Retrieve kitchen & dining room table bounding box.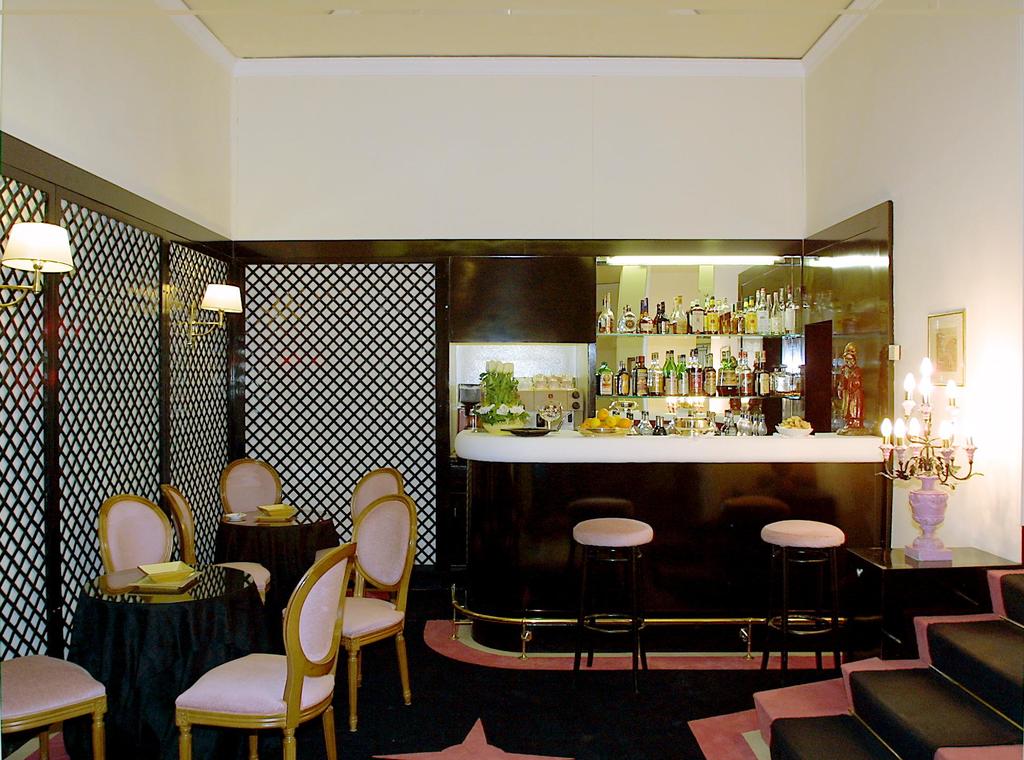
Bounding box: locate(159, 455, 403, 683).
